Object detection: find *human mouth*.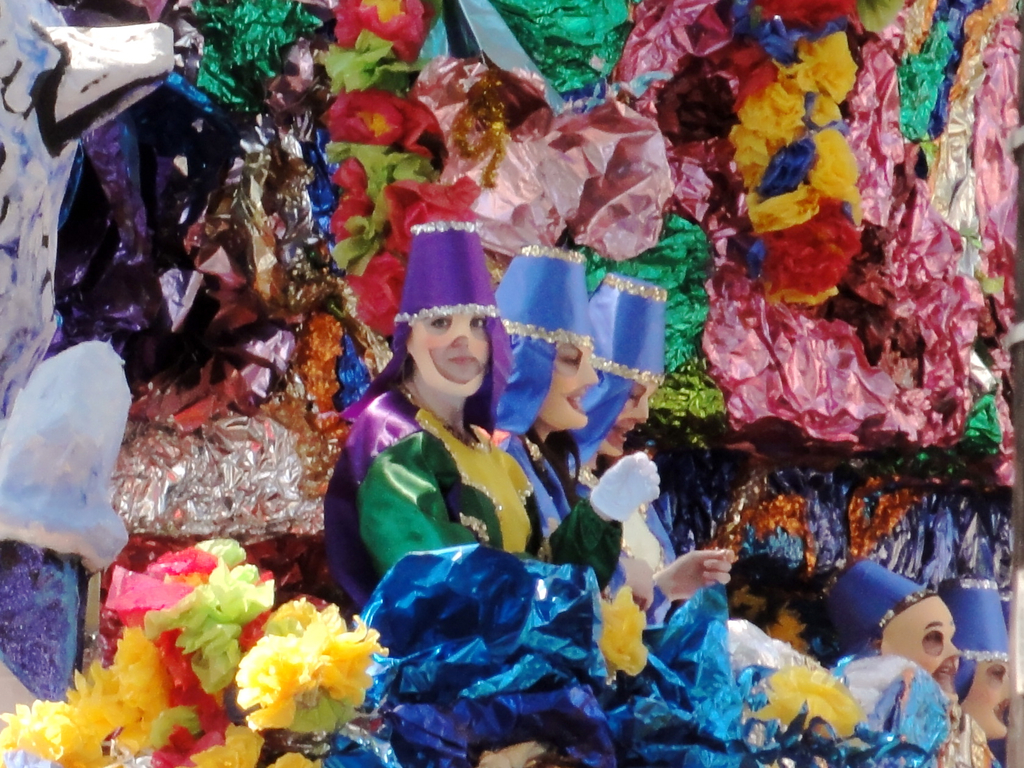
l=565, t=381, r=597, b=419.
